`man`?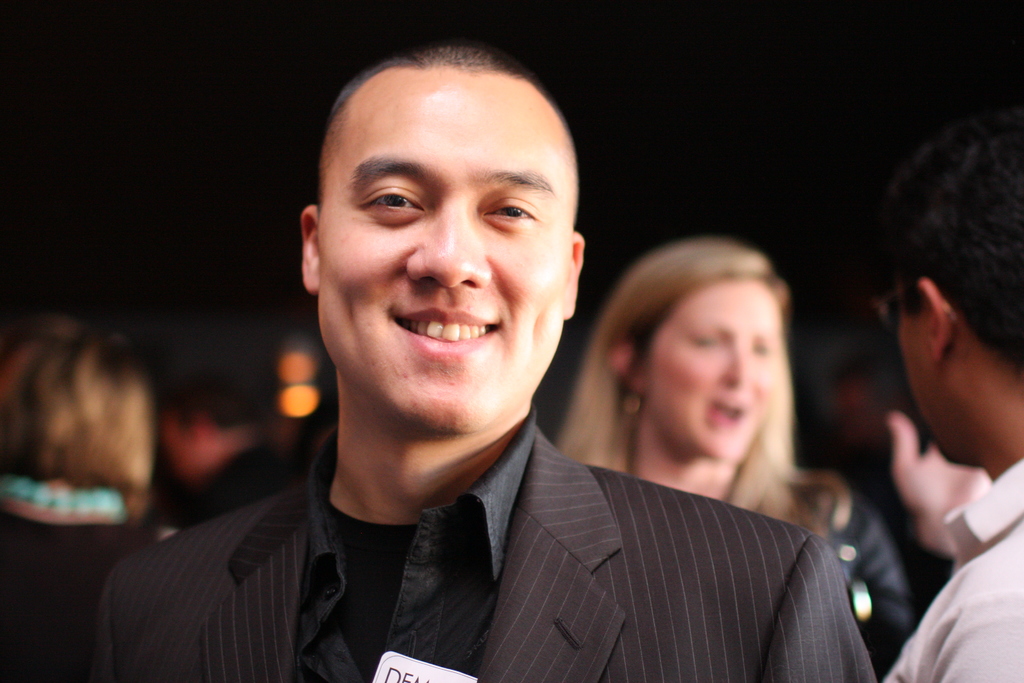
bbox(92, 47, 875, 682)
